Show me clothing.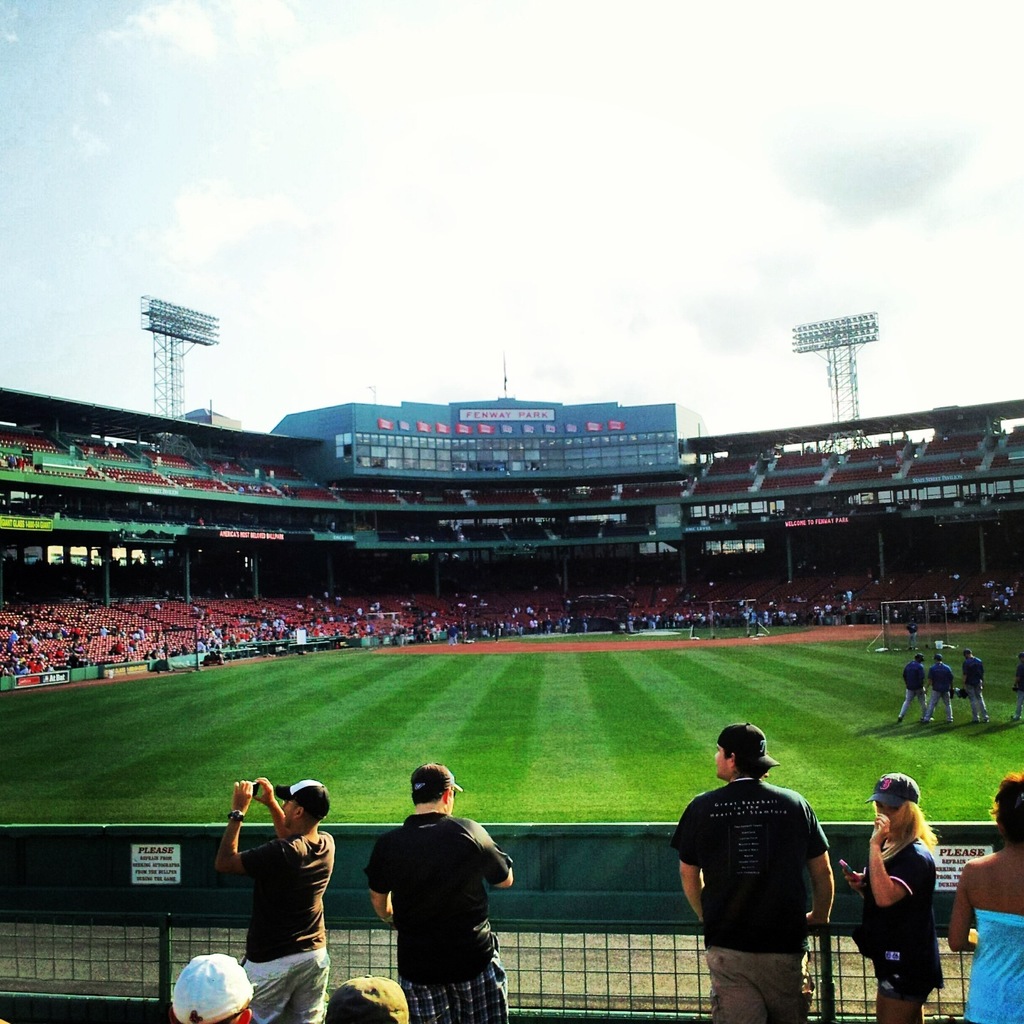
clothing is here: 919/655/963/725.
